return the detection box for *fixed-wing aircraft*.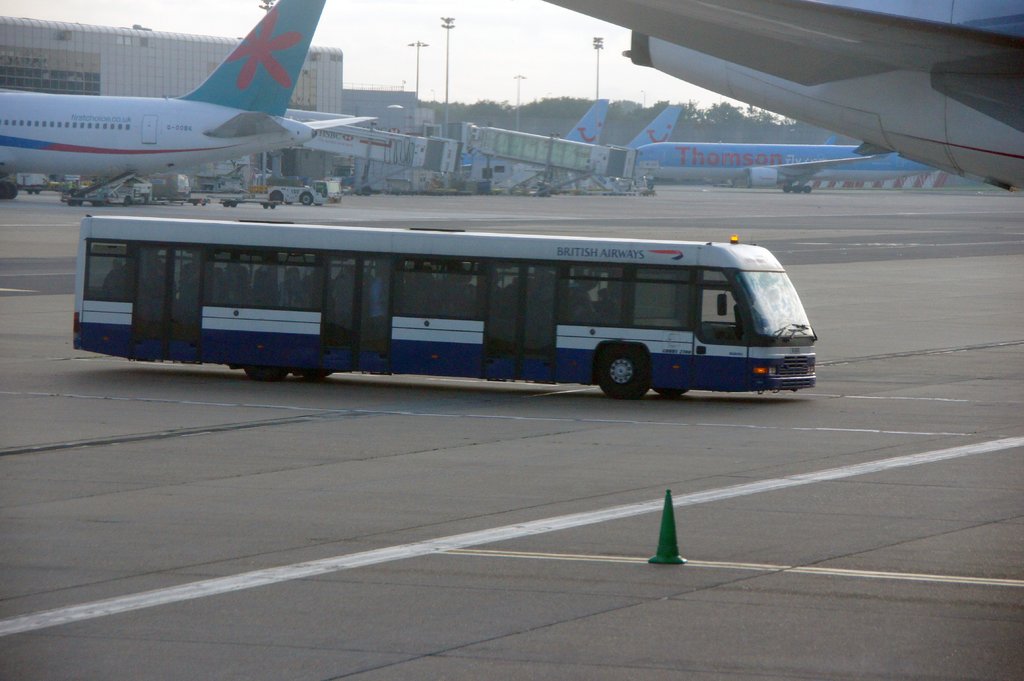
544/0/1023/198.
